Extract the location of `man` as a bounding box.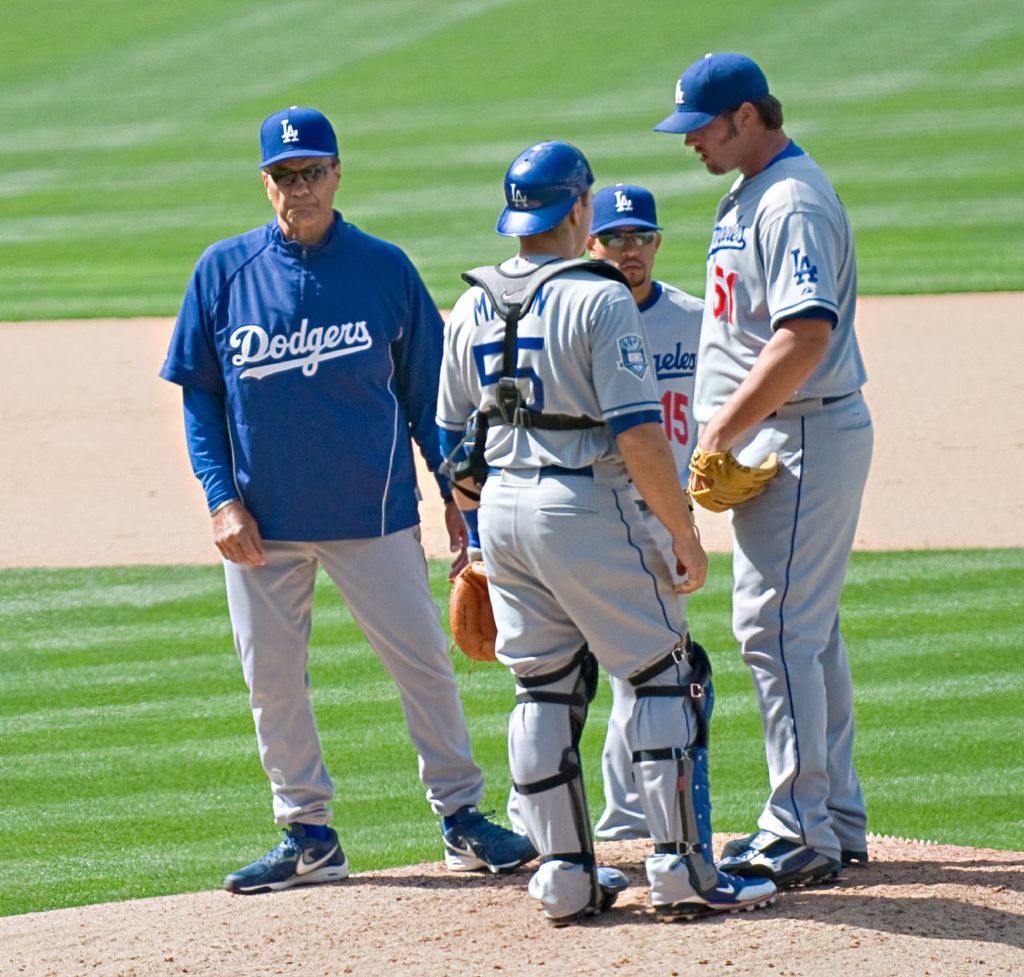
crop(436, 145, 778, 919).
